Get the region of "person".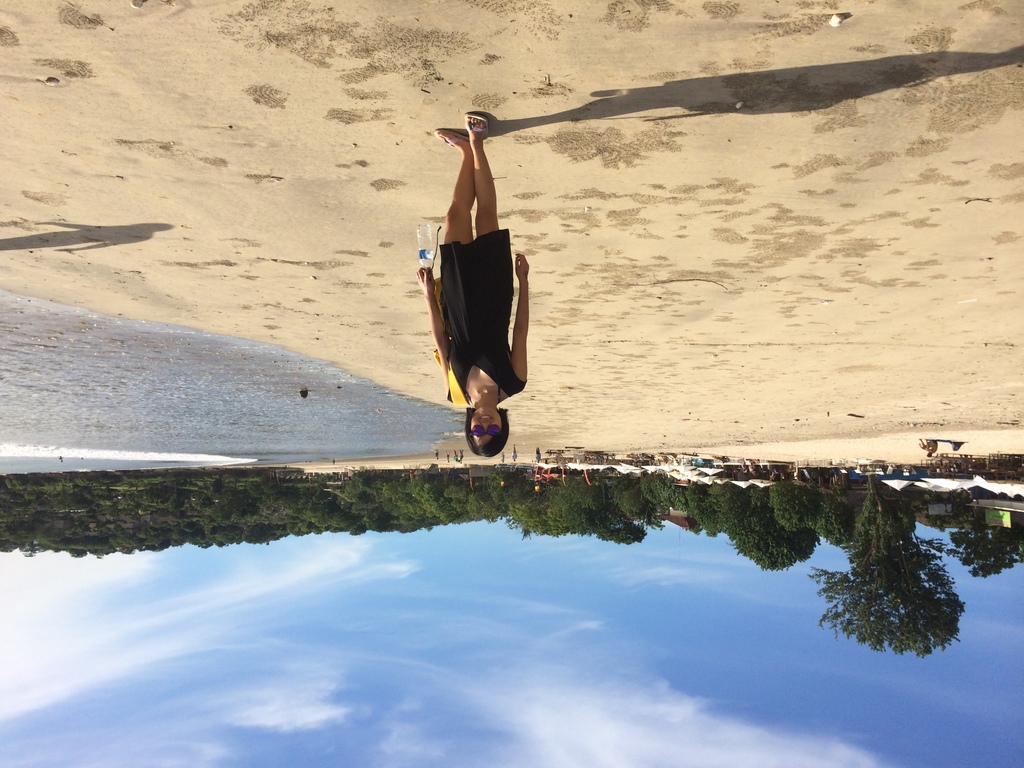
499, 452, 504, 463.
